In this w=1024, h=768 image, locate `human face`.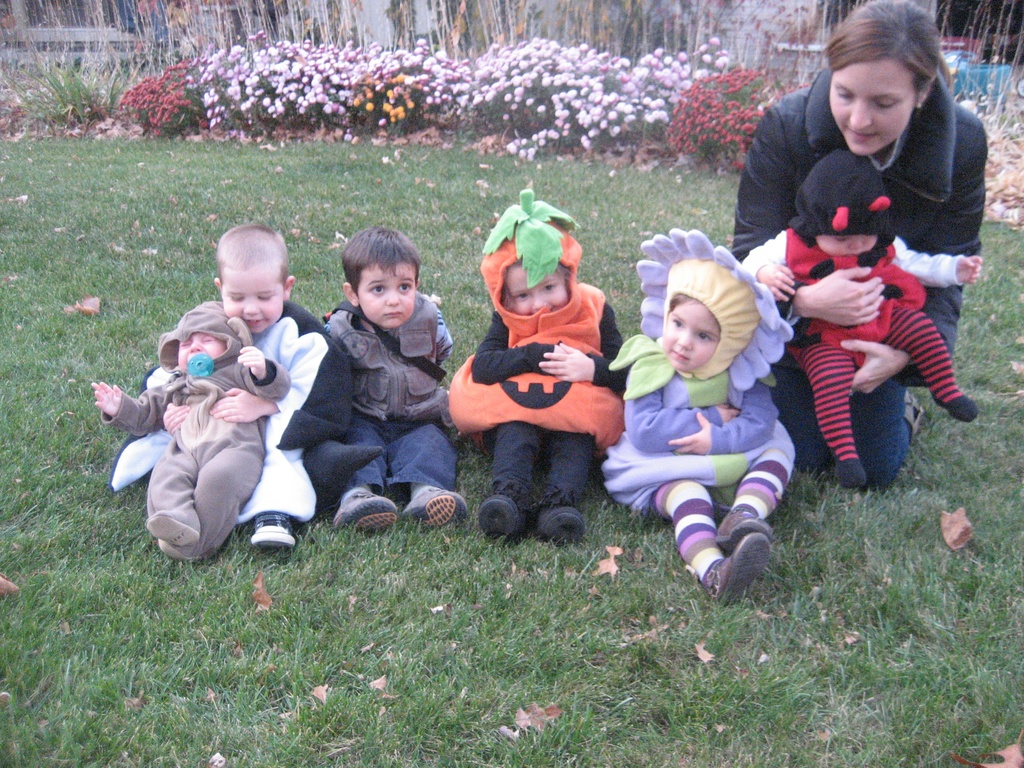
Bounding box: [left=223, top=264, right=278, bottom=335].
